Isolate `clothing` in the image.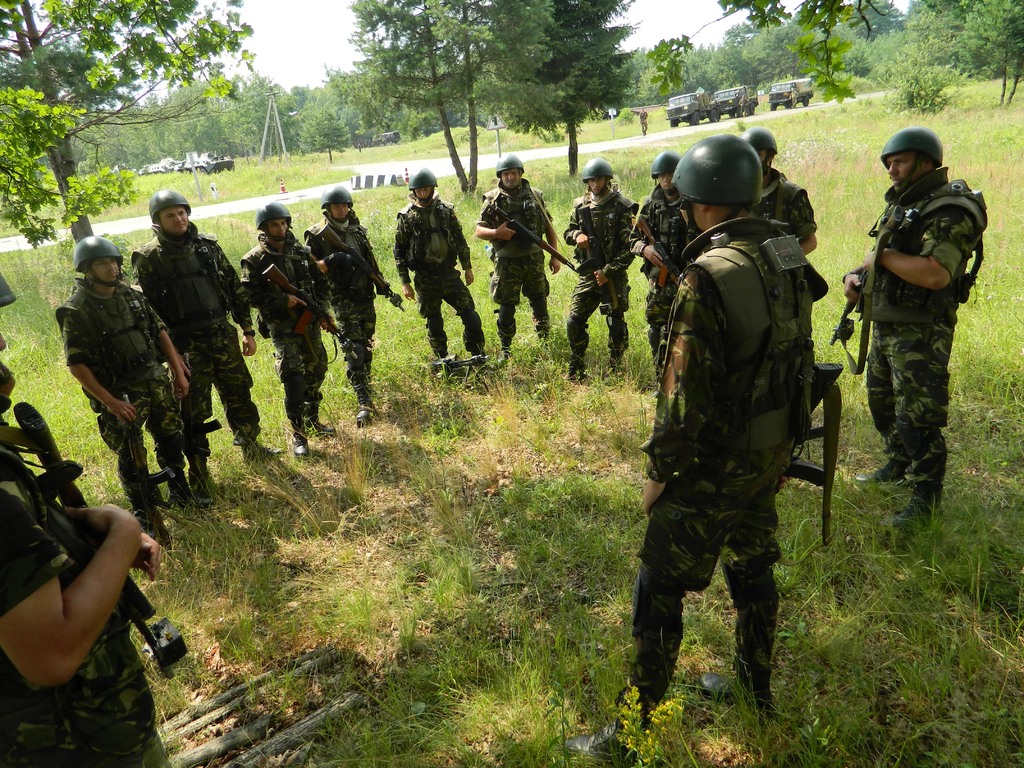
Isolated region: l=477, t=187, r=559, b=337.
